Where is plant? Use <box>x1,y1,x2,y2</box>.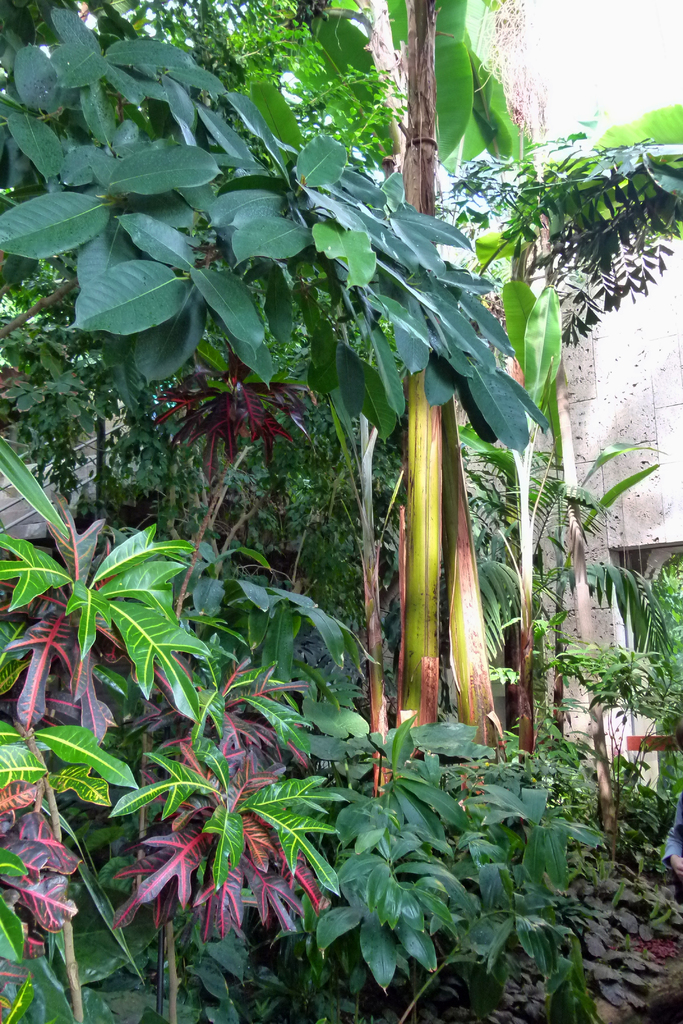
<box>500,861,682,1023</box>.
